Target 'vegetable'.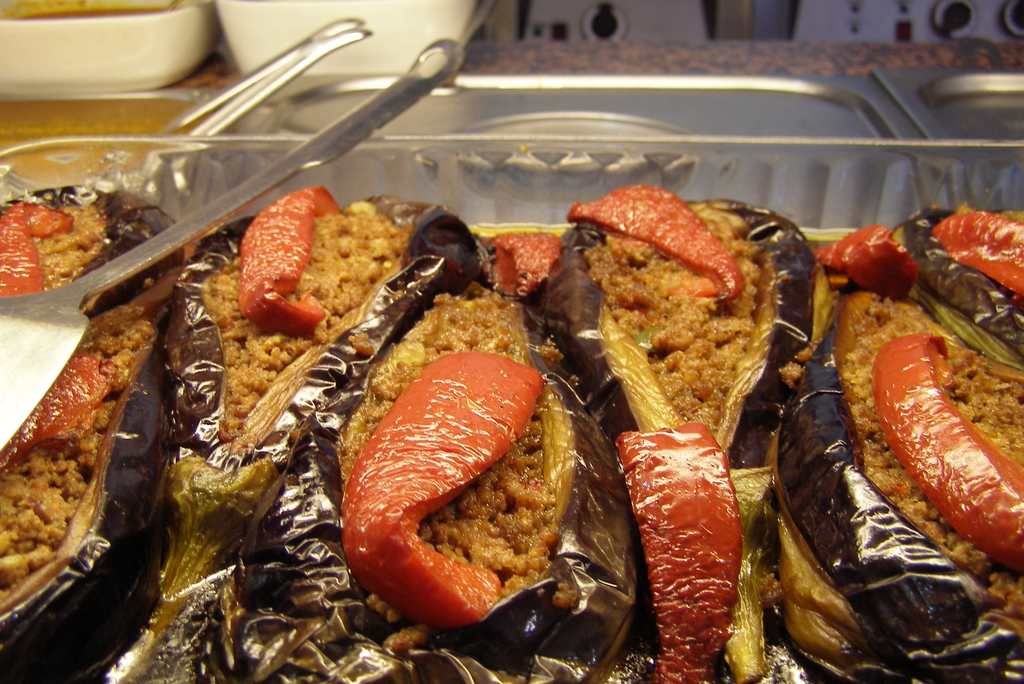
Target region: rect(617, 426, 746, 683).
